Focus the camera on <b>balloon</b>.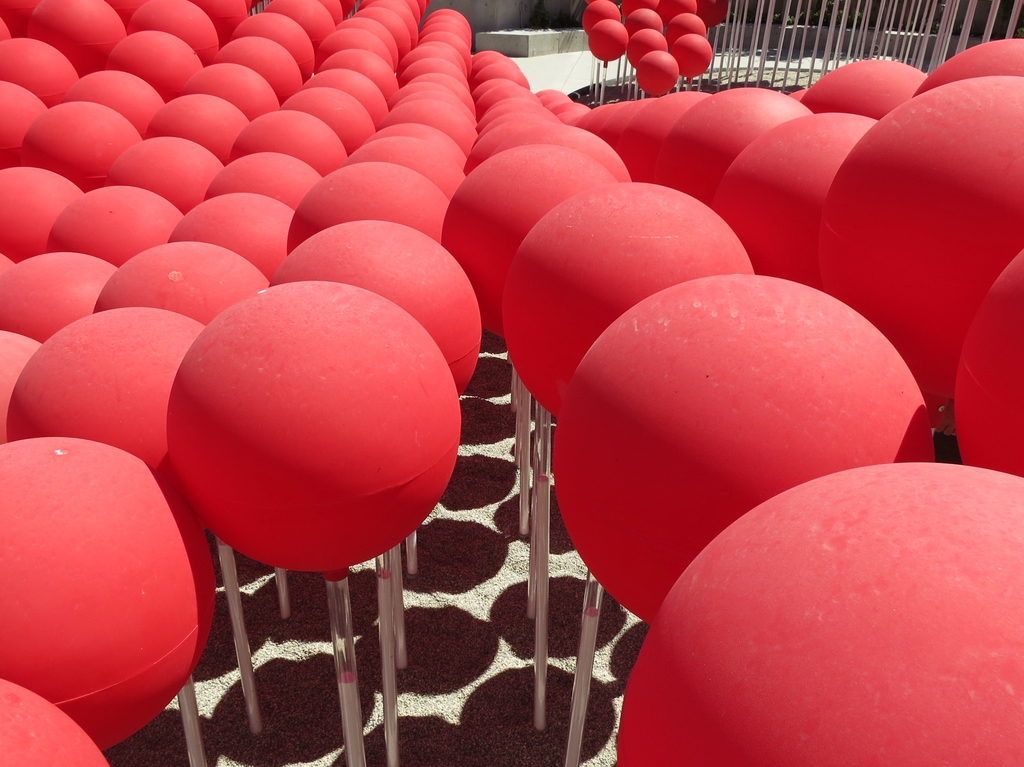
Focus region: [350, 135, 471, 202].
